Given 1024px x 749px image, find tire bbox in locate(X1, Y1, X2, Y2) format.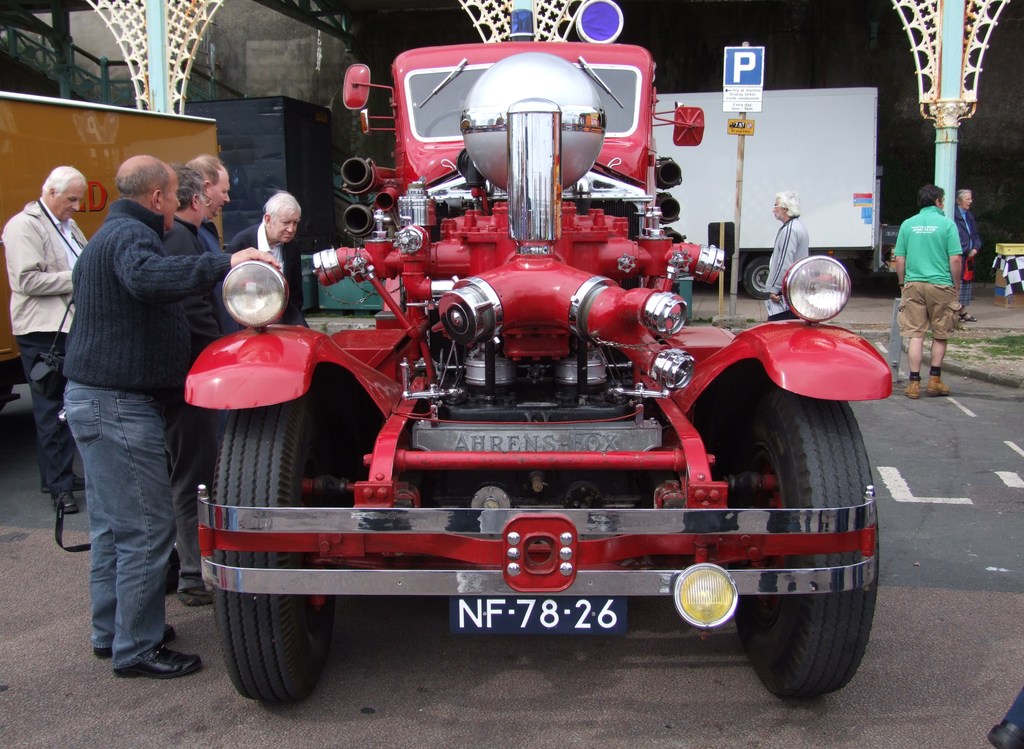
locate(214, 382, 337, 696).
